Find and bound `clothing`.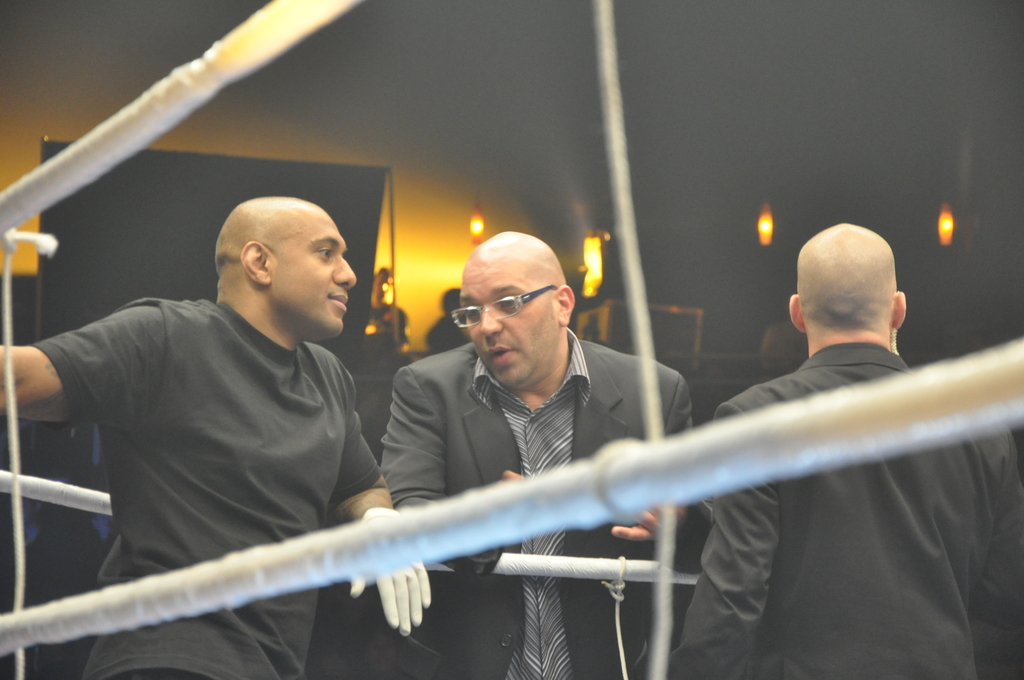
Bound: (x1=16, y1=248, x2=445, y2=615).
